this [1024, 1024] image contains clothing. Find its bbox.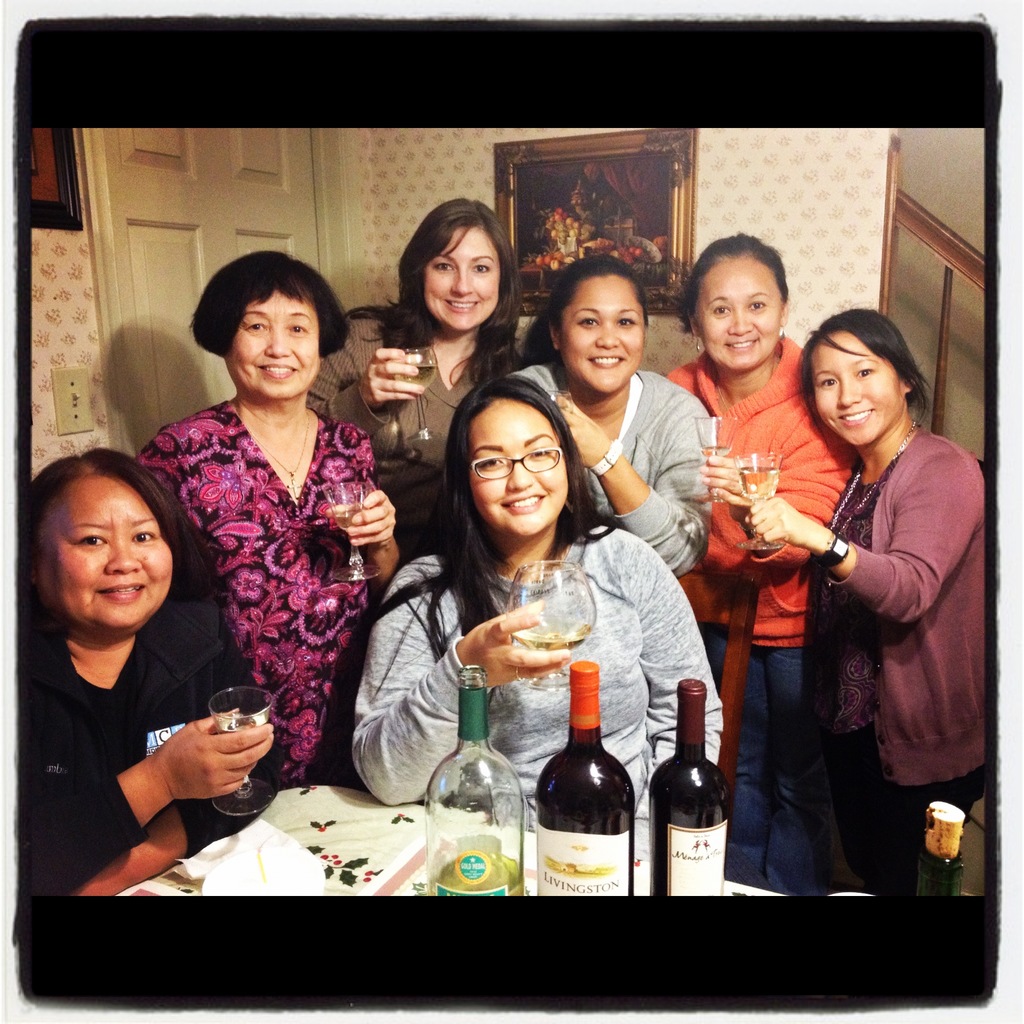
665,328,859,897.
